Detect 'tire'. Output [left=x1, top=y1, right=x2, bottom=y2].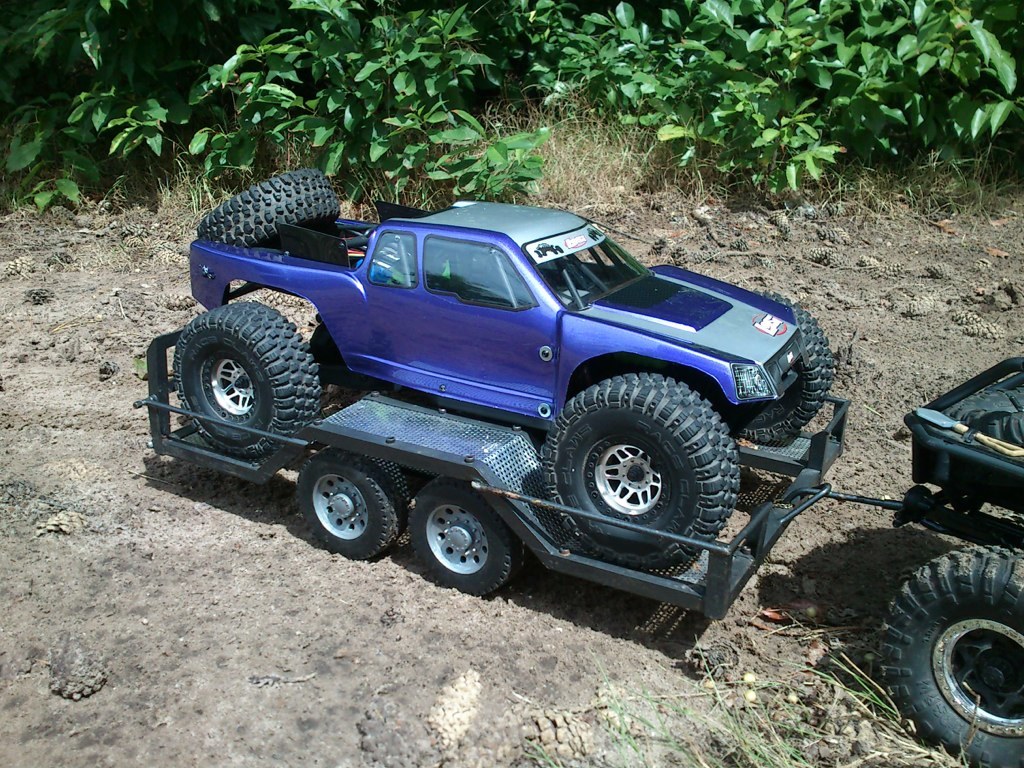
[left=541, top=373, right=737, bottom=568].
